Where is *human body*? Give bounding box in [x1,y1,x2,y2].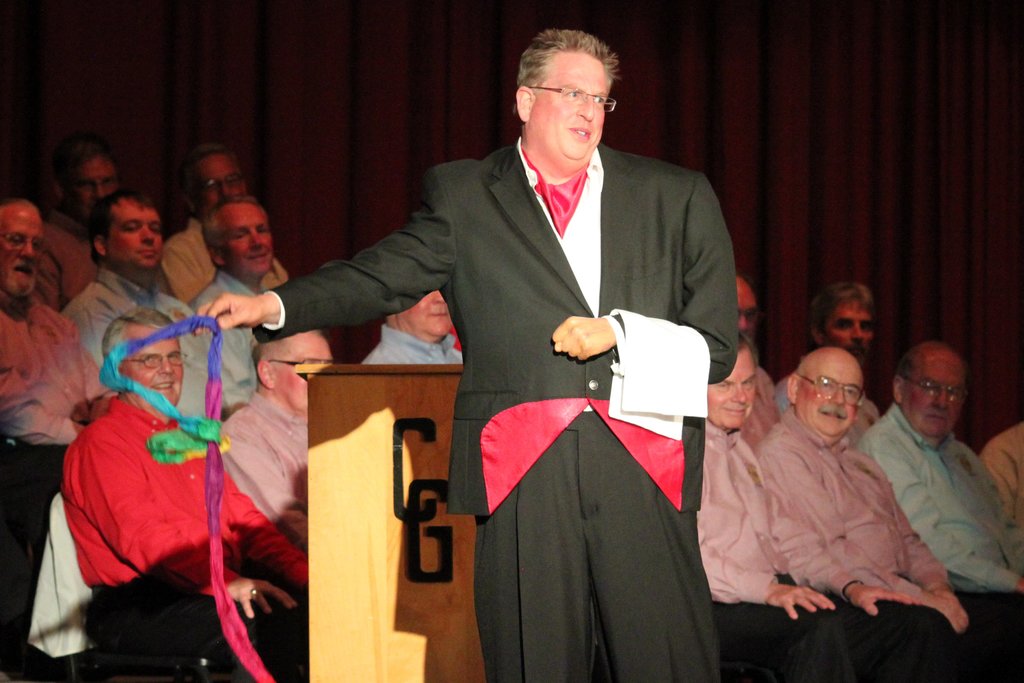
[160,215,290,315].
